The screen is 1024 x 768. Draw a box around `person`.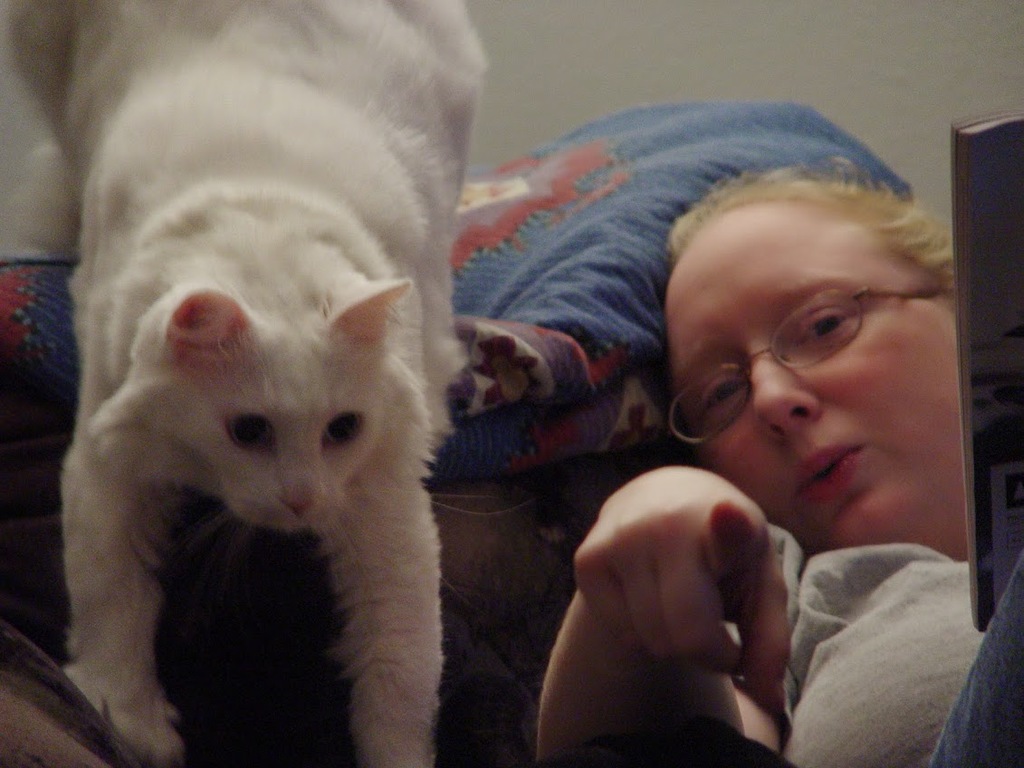
rect(596, 204, 969, 715).
